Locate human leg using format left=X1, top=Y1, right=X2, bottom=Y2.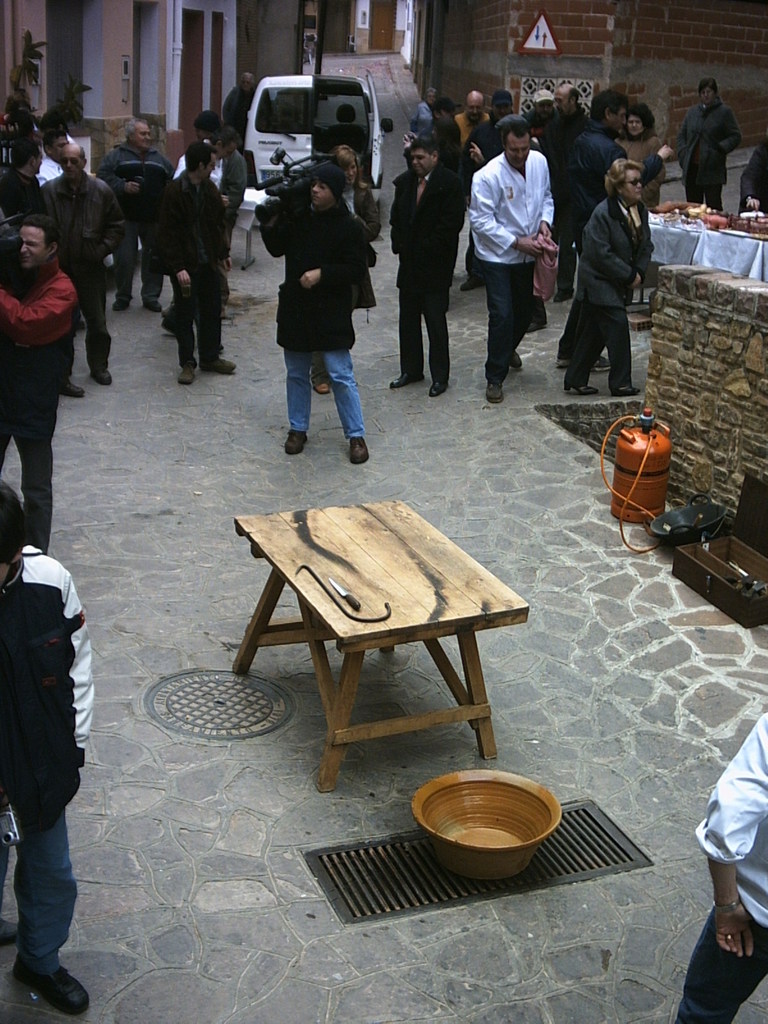
left=16, top=784, right=86, bottom=1019.
